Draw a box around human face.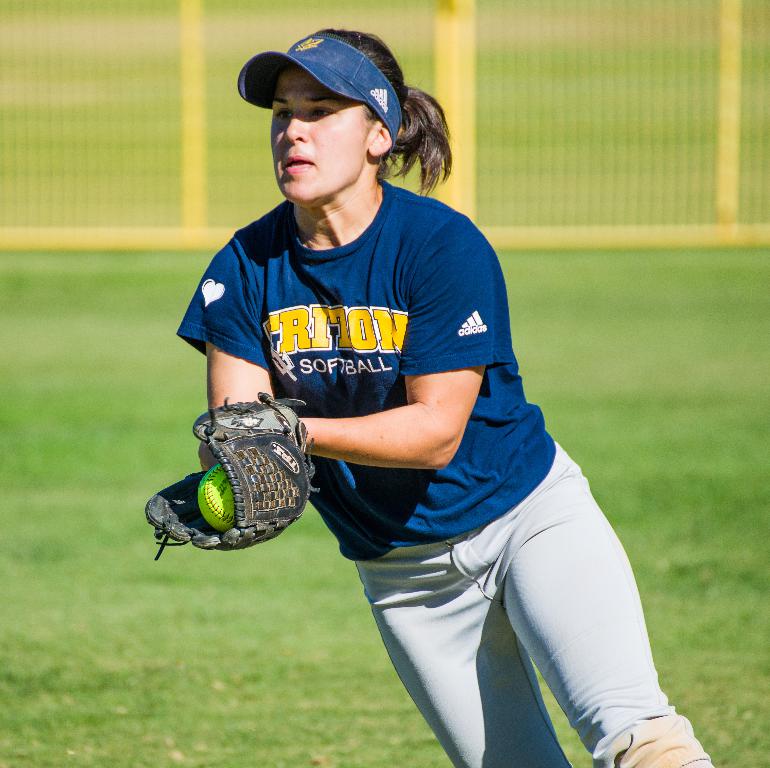
left=268, top=73, right=377, bottom=210.
